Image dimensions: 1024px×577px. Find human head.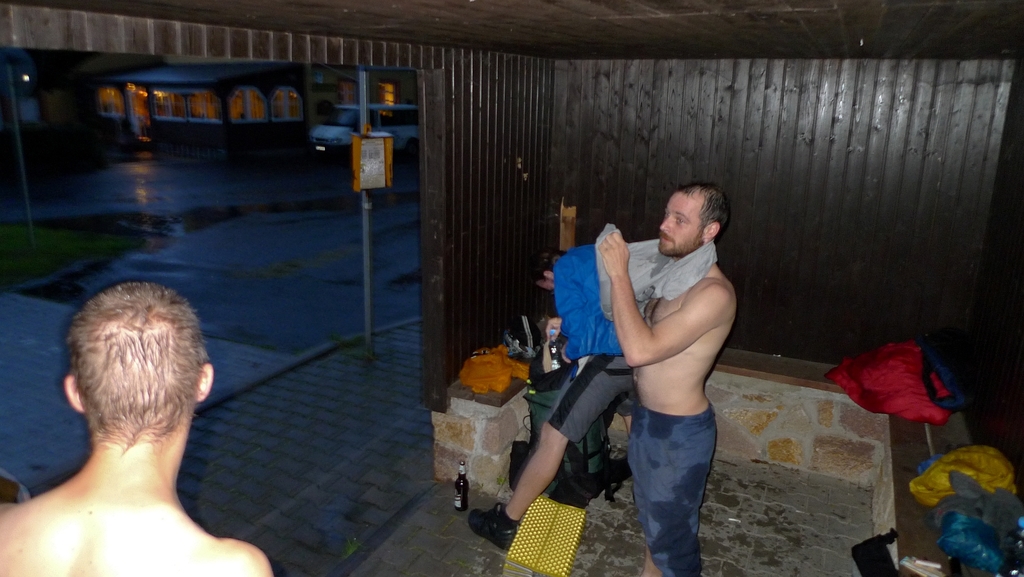
[left=529, top=250, right=566, bottom=291].
